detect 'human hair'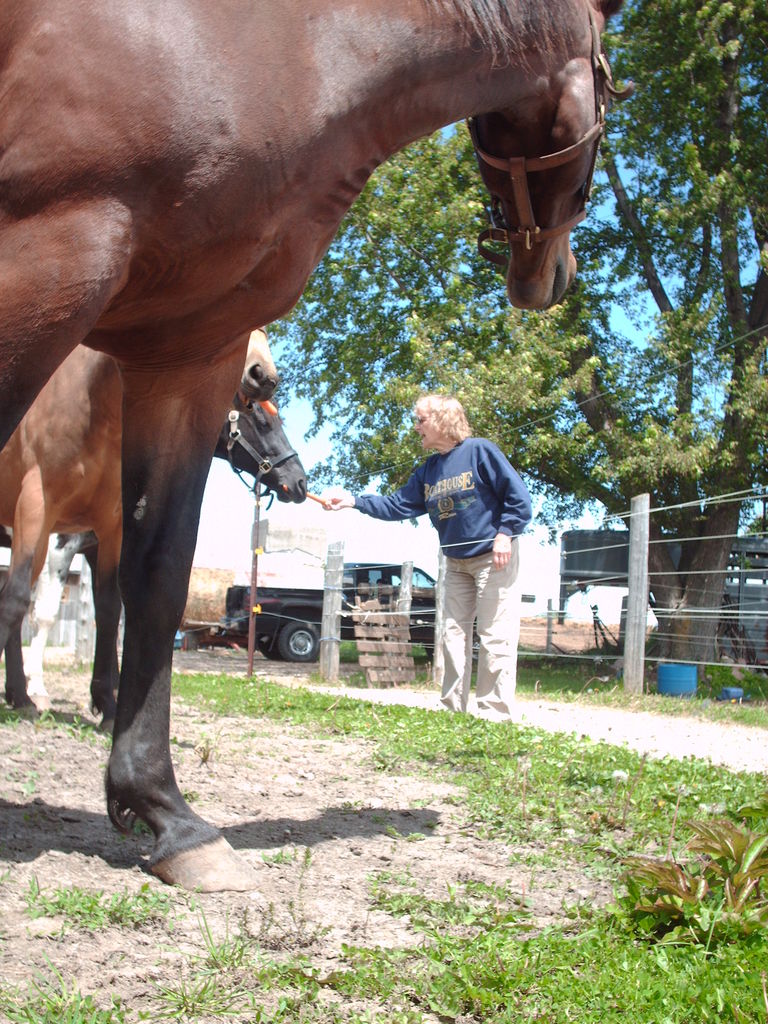
<bbox>409, 381, 488, 444</bbox>
